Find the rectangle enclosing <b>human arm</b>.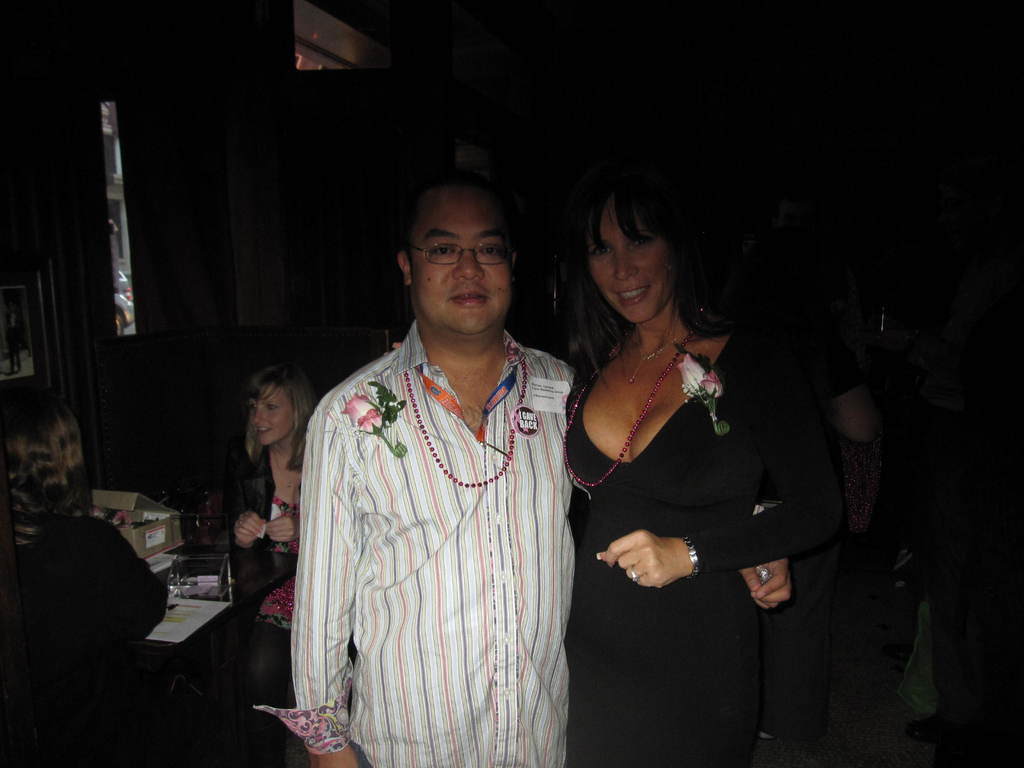
box(284, 407, 357, 764).
